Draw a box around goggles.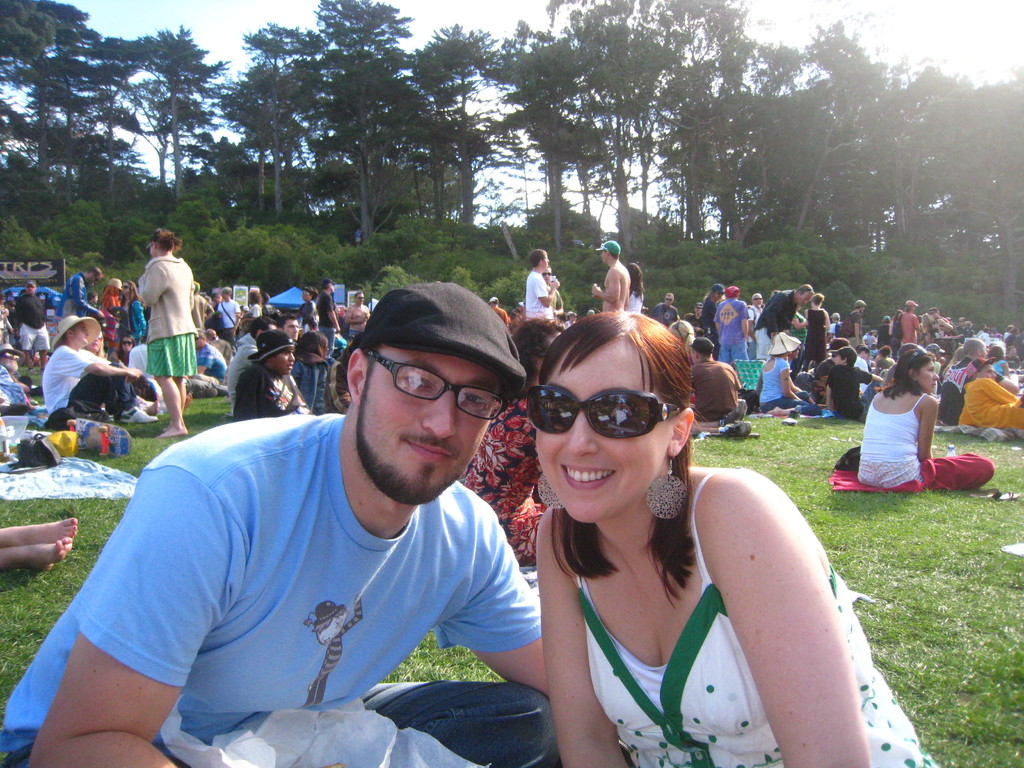
[663,295,673,301].
